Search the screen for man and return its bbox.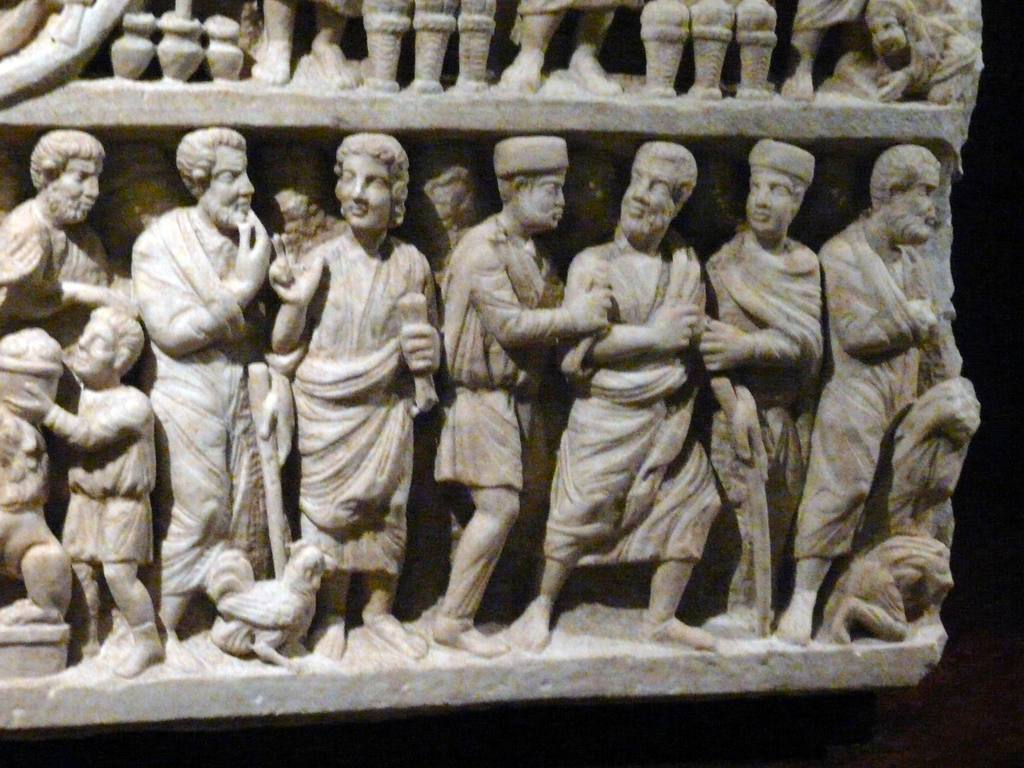
Found: l=267, t=132, r=445, b=663.
